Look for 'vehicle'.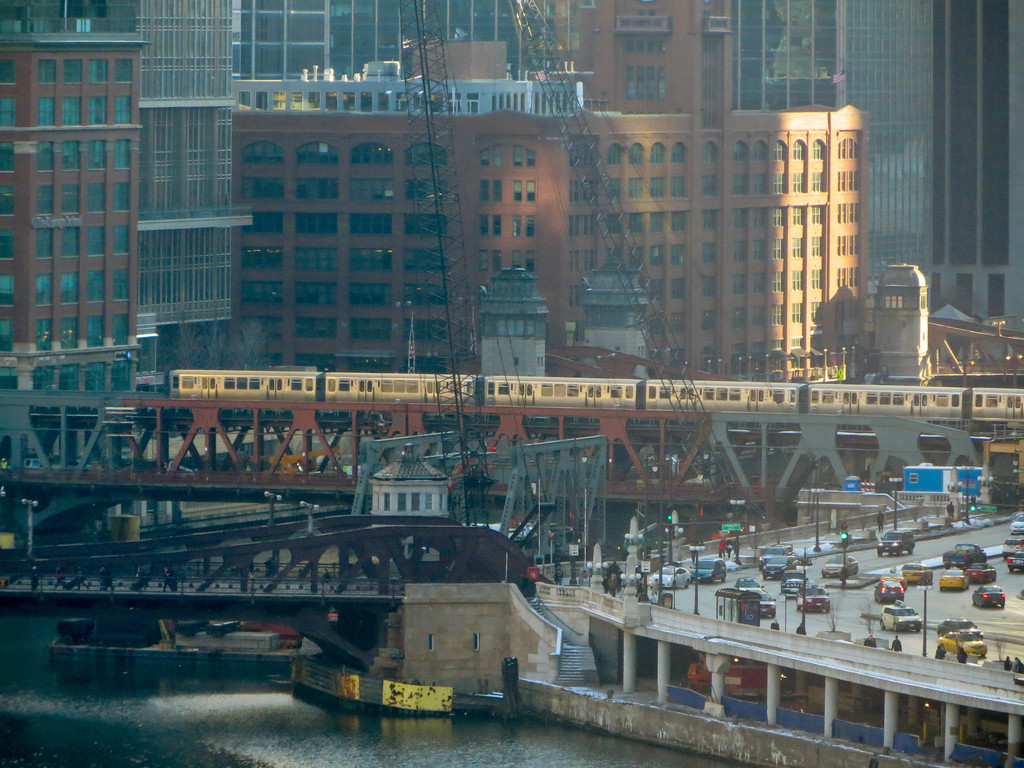
Found: select_region(867, 572, 905, 607).
